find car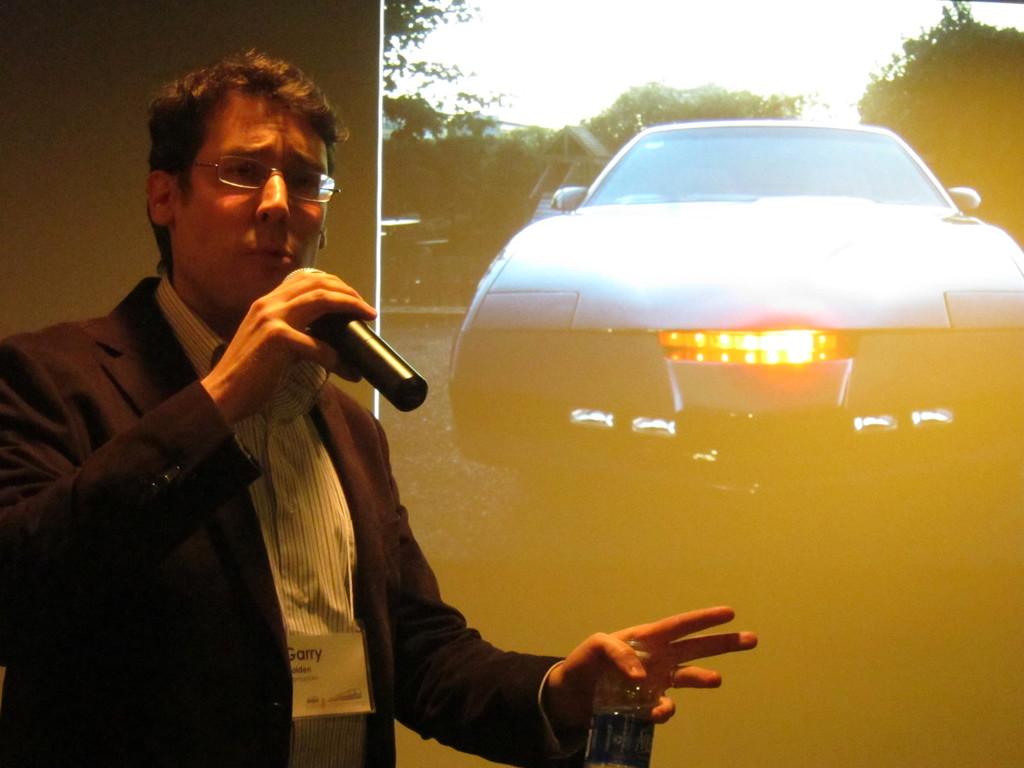
(left=446, top=113, right=1023, bottom=507)
